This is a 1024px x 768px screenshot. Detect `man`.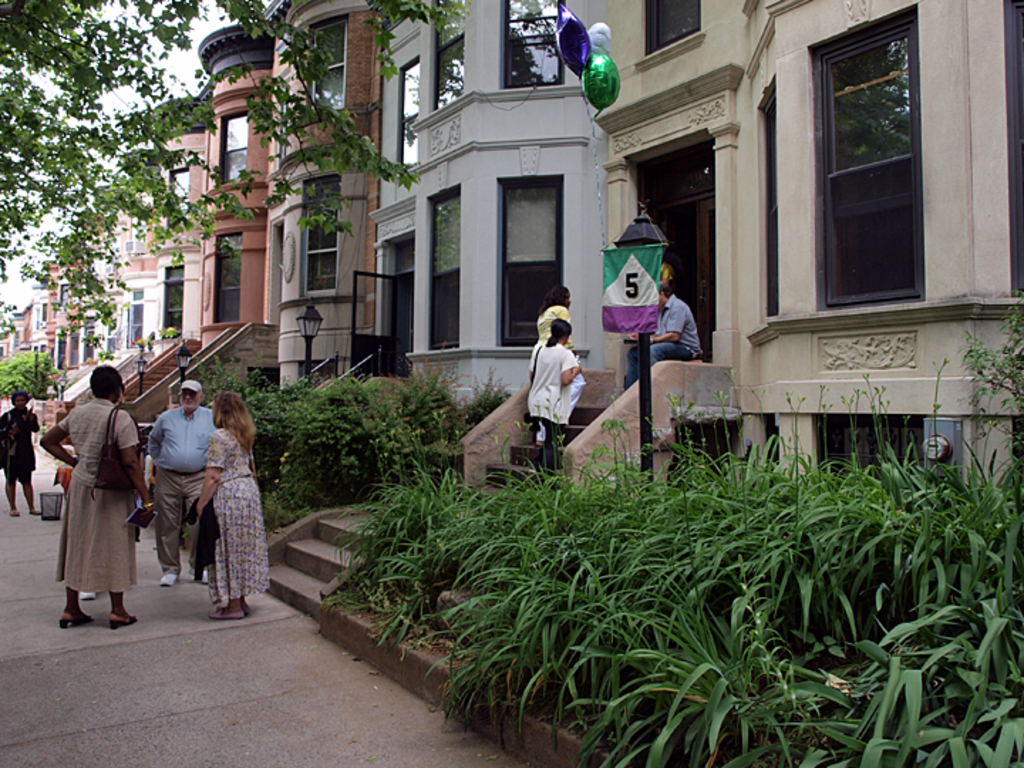
detection(629, 286, 703, 380).
